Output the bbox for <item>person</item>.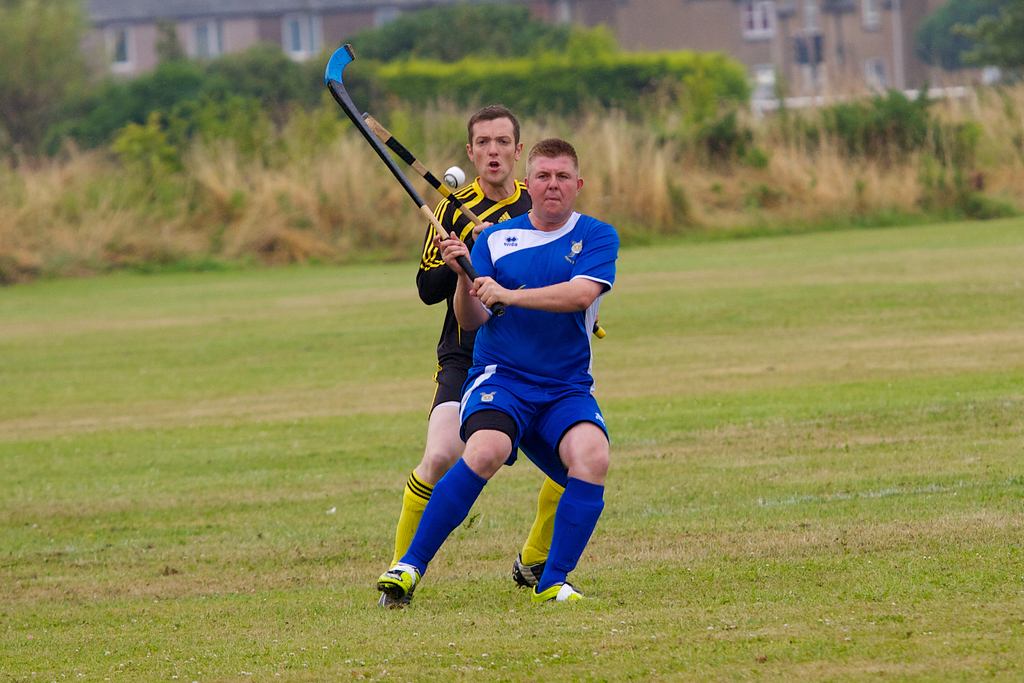
375 139 619 604.
